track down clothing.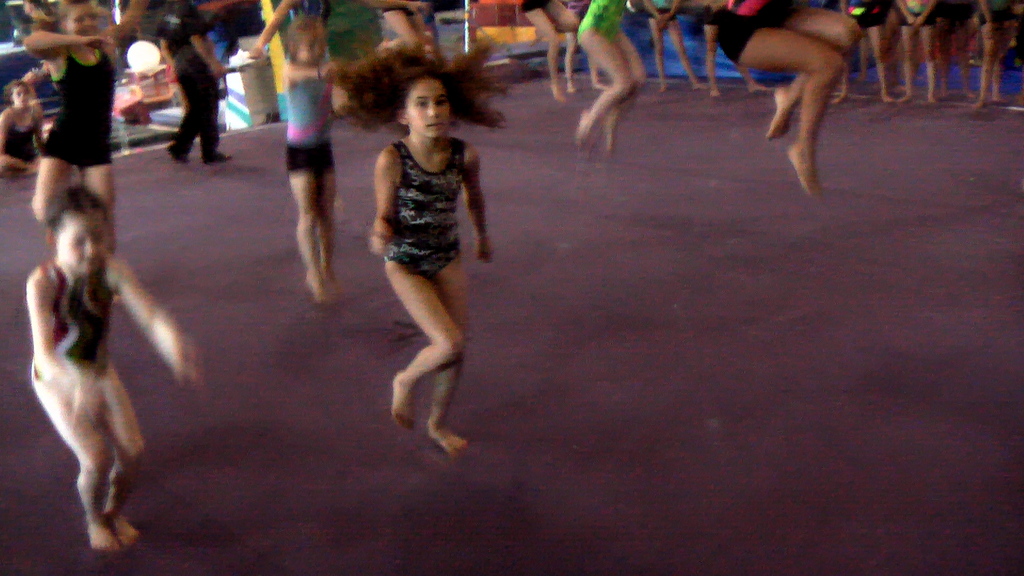
Tracked to [47, 38, 113, 163].
